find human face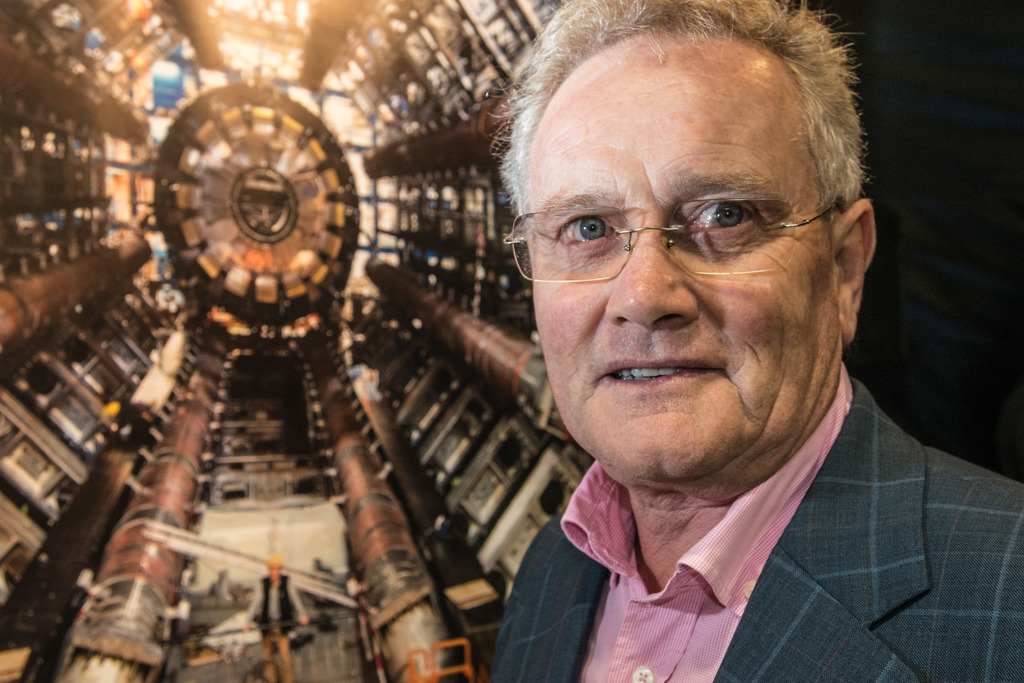
left=530, top=69, right=836, bottom=483
